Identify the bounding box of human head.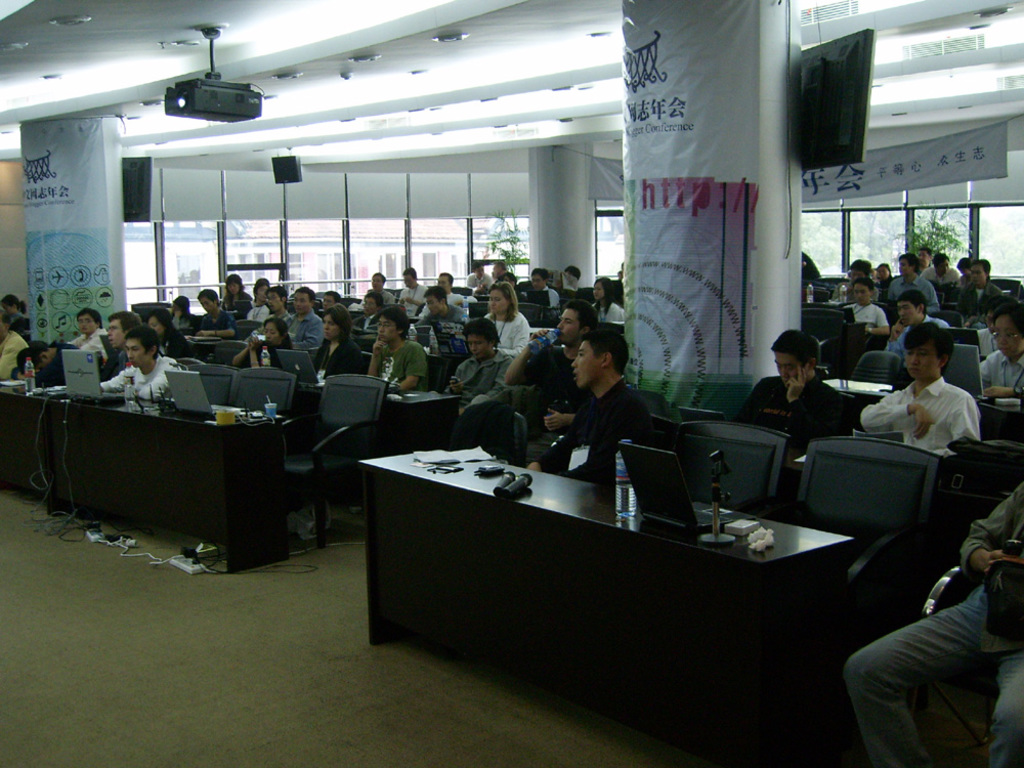
bbox=(851, 279, 874, 306).
